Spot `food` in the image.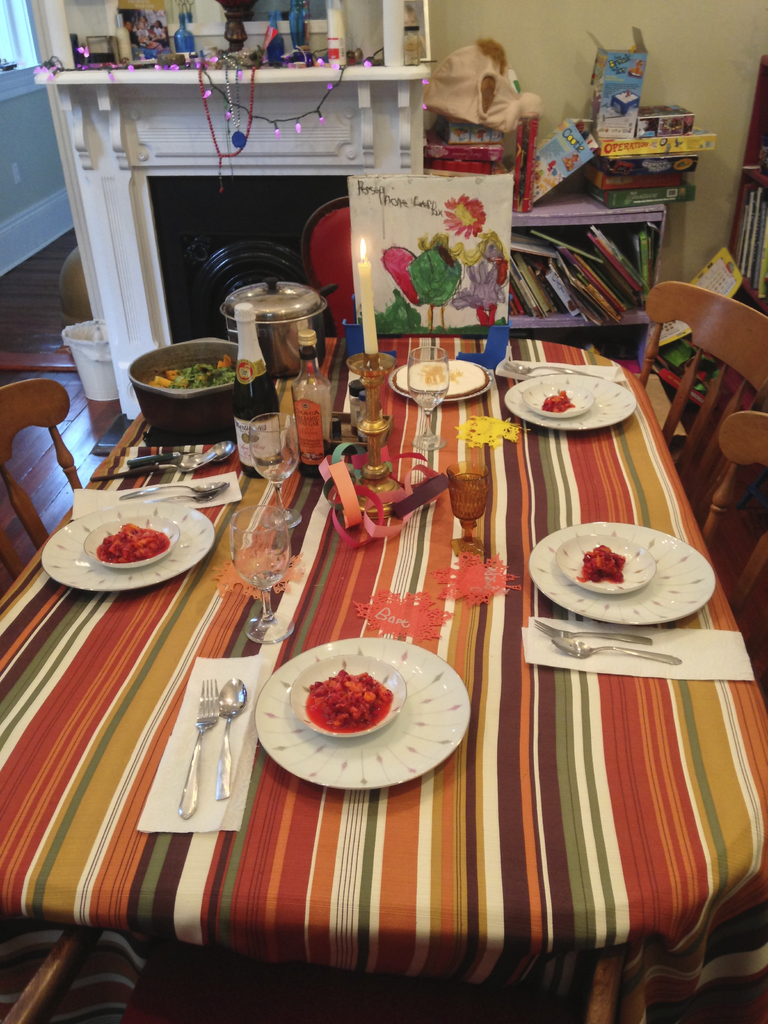
`food` found at region(580, 540, 627, 582).
